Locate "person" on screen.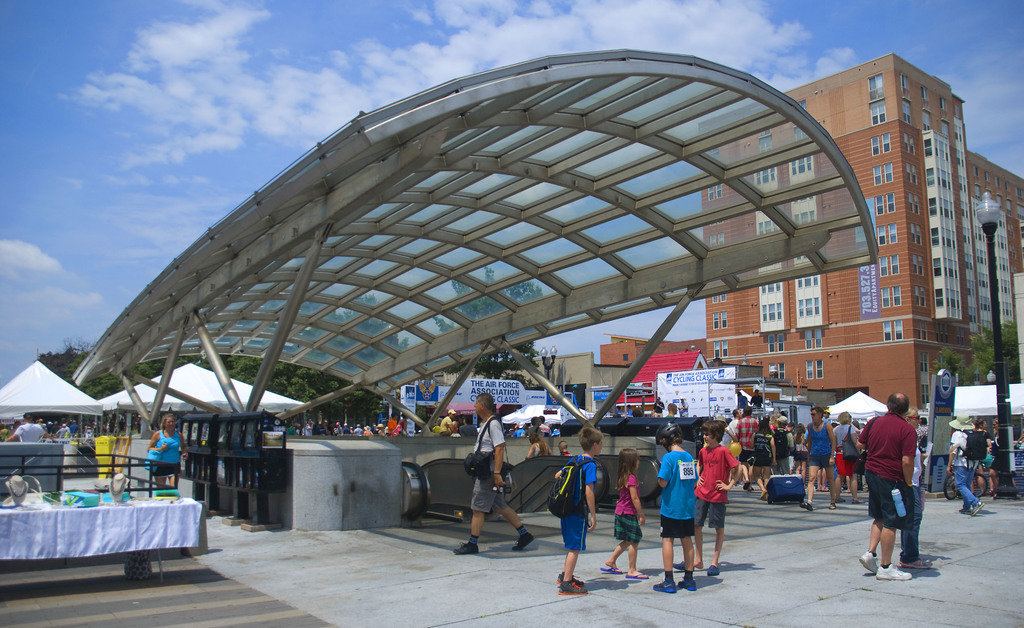
On screen at box(463, 391, 522, 563).
